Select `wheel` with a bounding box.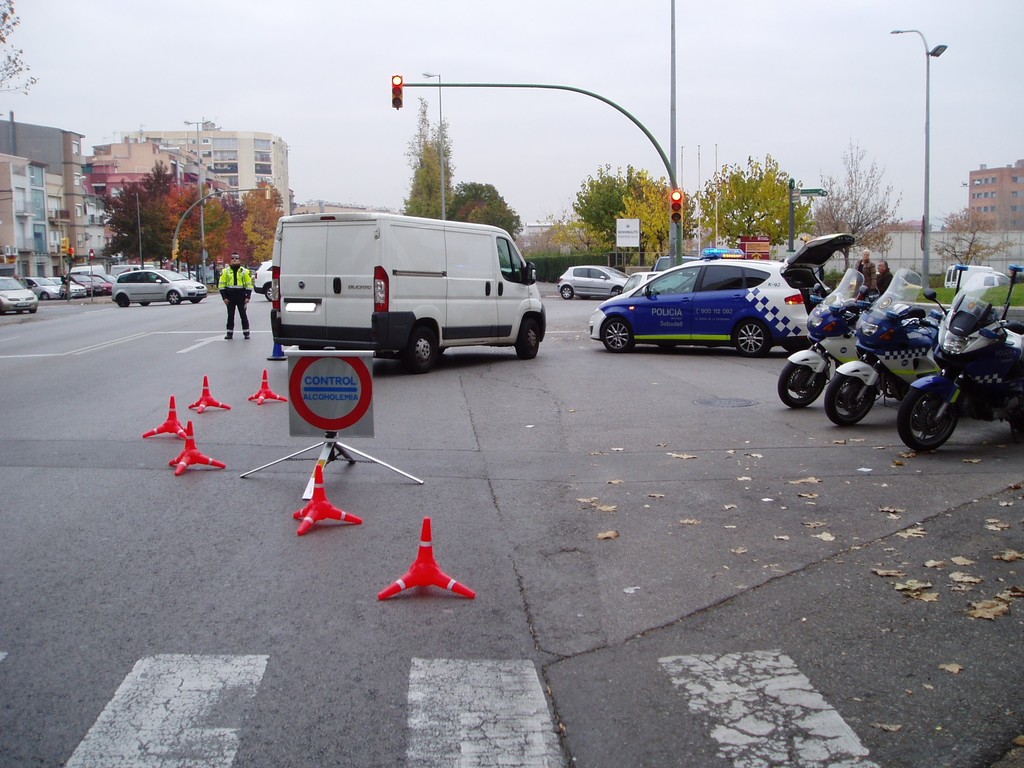
(517, 317, 538, 358).
